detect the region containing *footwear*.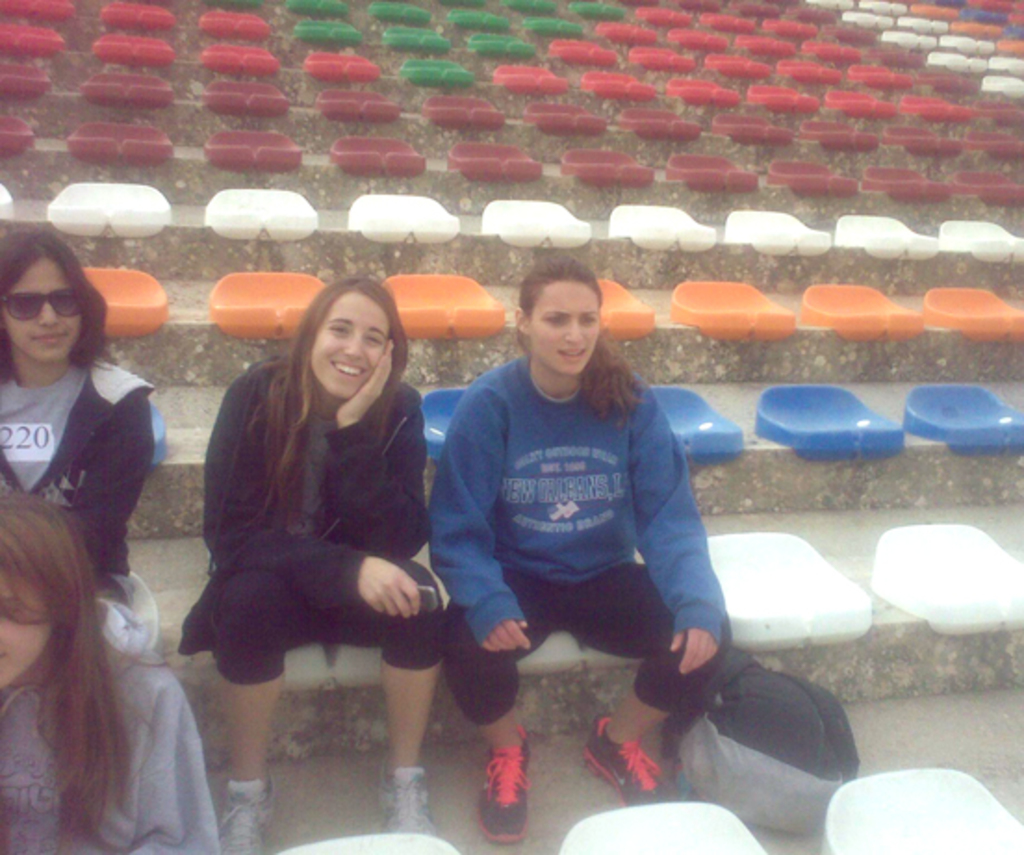
{"left": 581, "top": 716, "right": 664, "bottom": 807}.
